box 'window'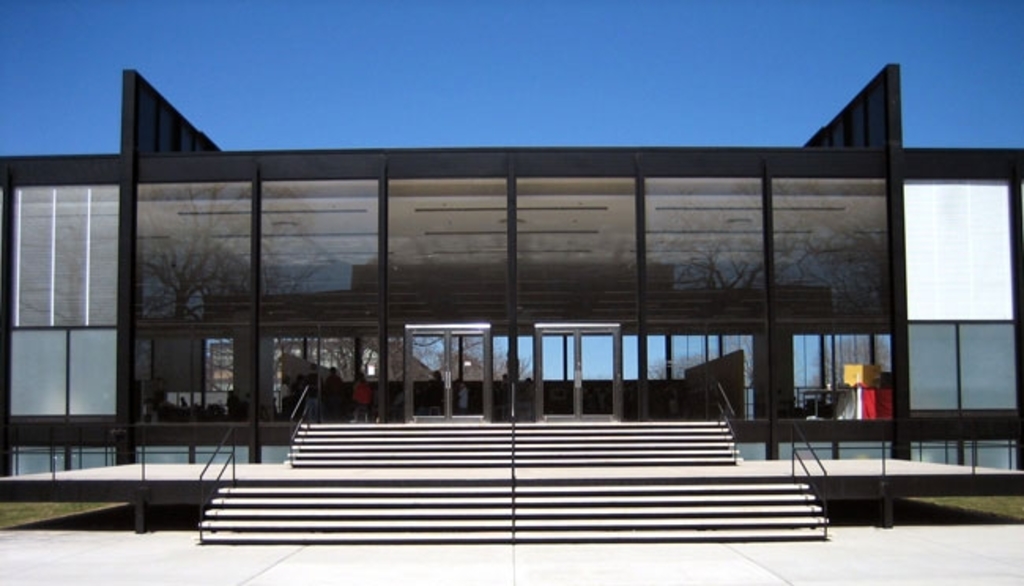
select_region(900, 310, 1022, 427)
